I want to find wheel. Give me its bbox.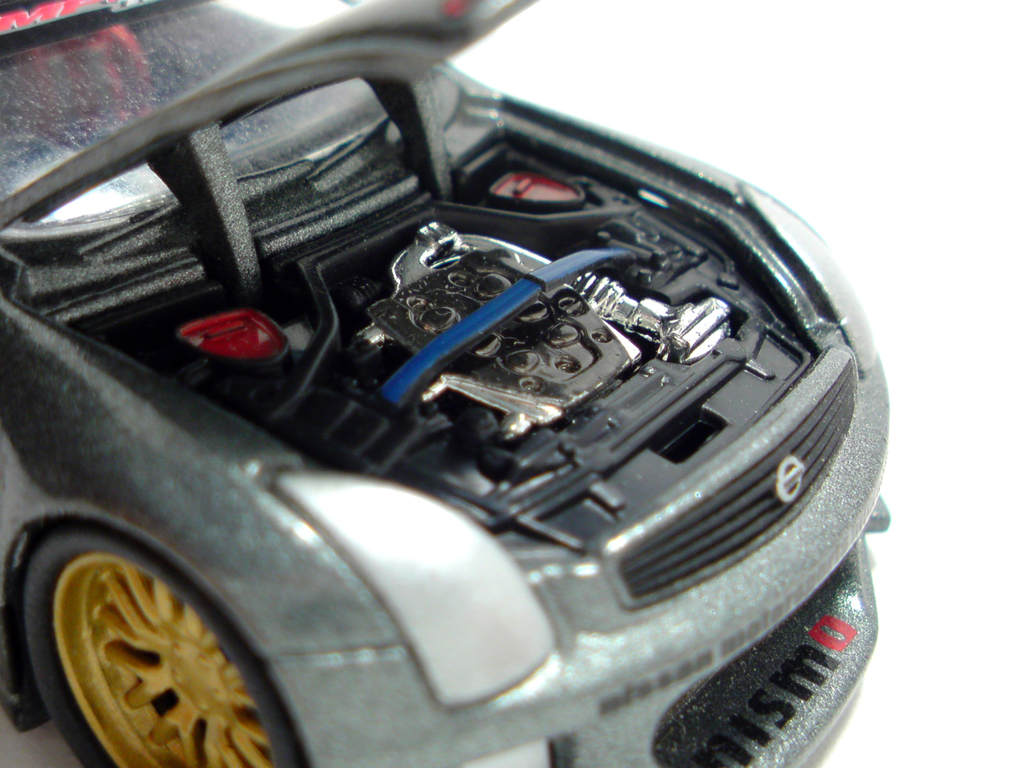
19 483 292 767.
